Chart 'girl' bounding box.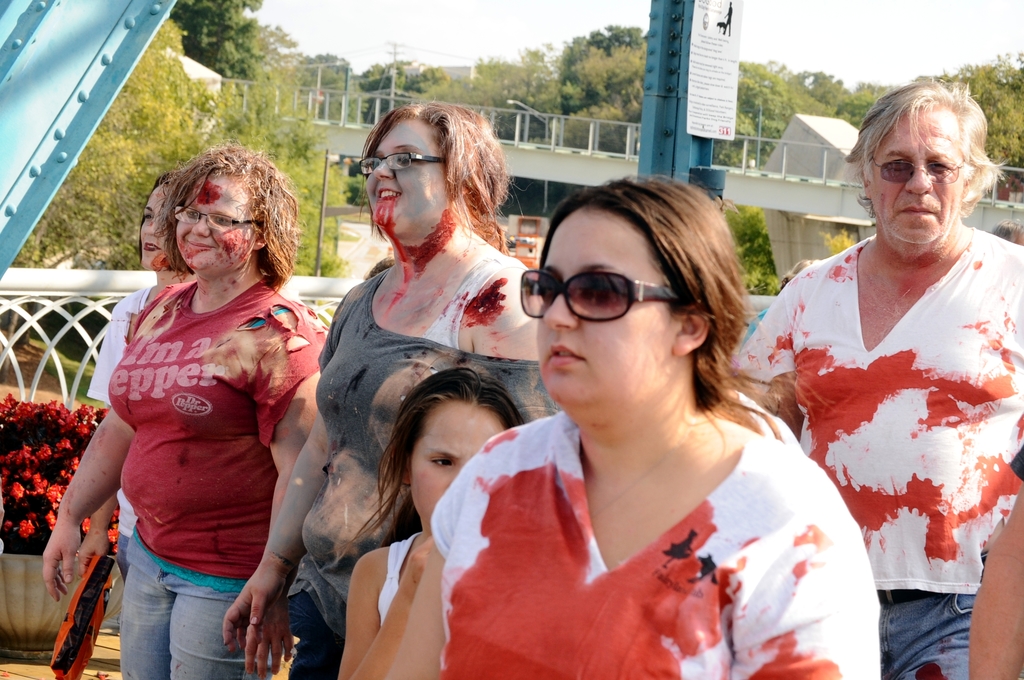
Charted: 44 139 329 679.
